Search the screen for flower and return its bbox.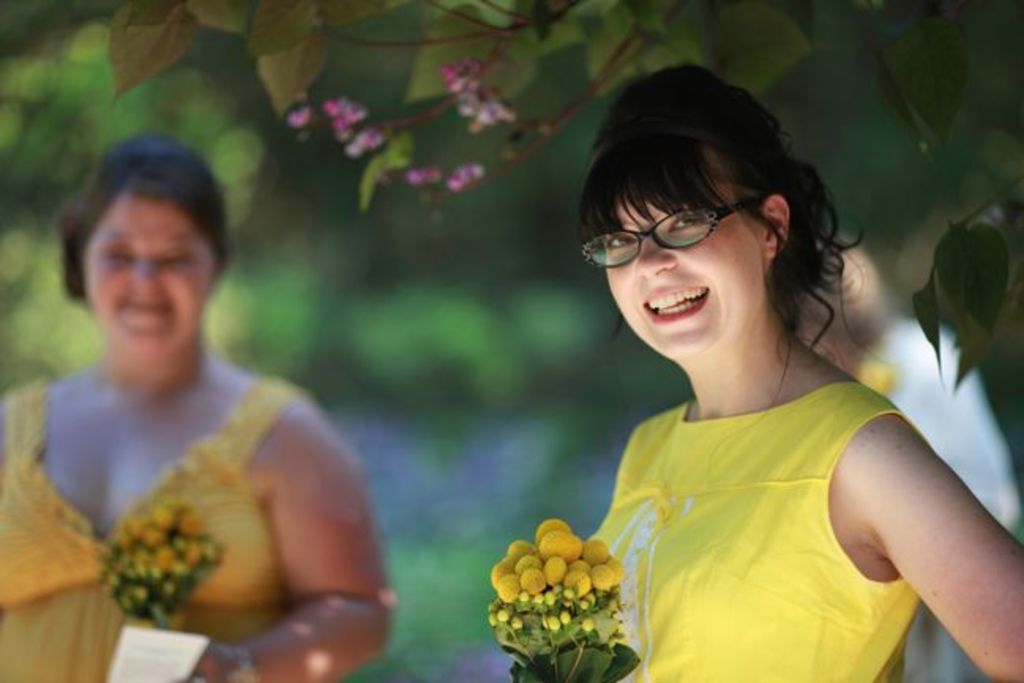
Found: 286, 103, 309, 132.
